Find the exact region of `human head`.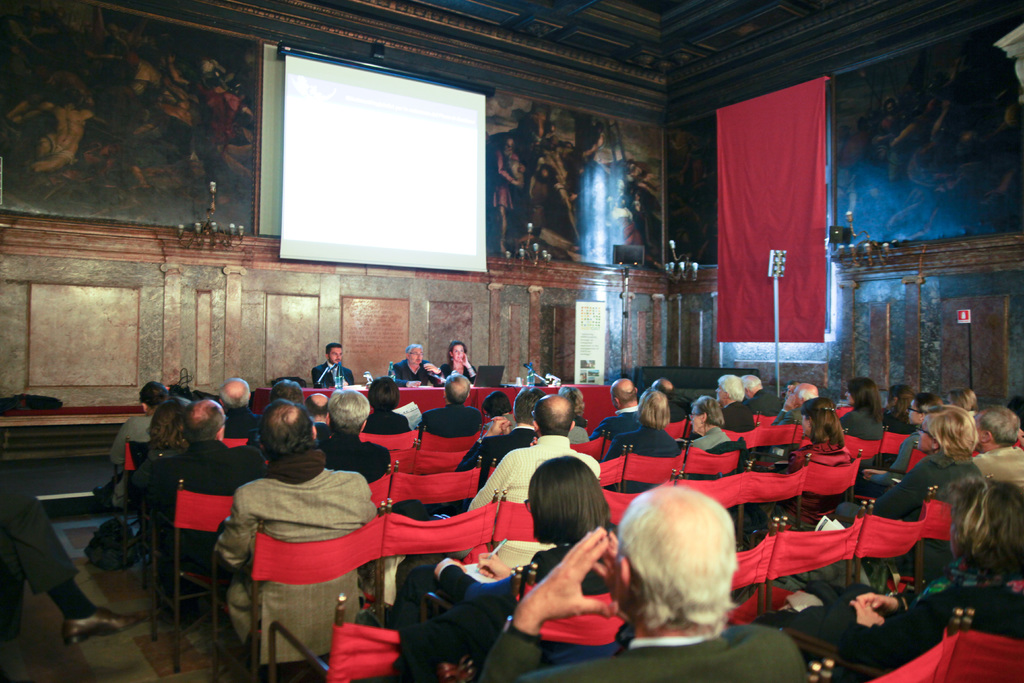
Exact region: crop(305, 391, 330, 421).
